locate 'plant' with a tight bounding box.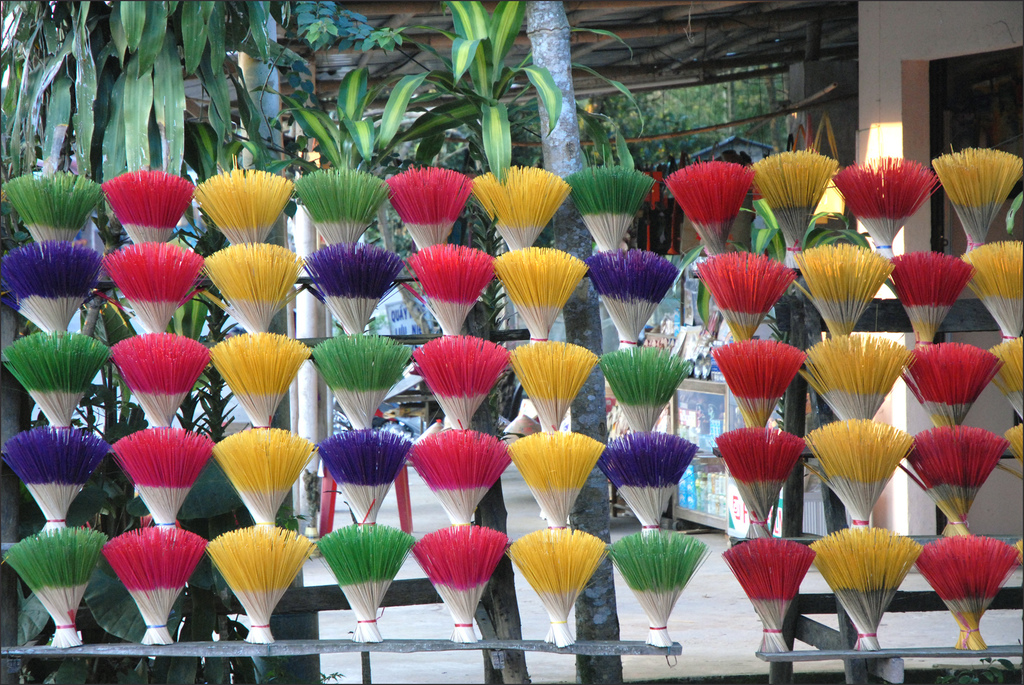
bbox=(364, 0, 653, 684).
